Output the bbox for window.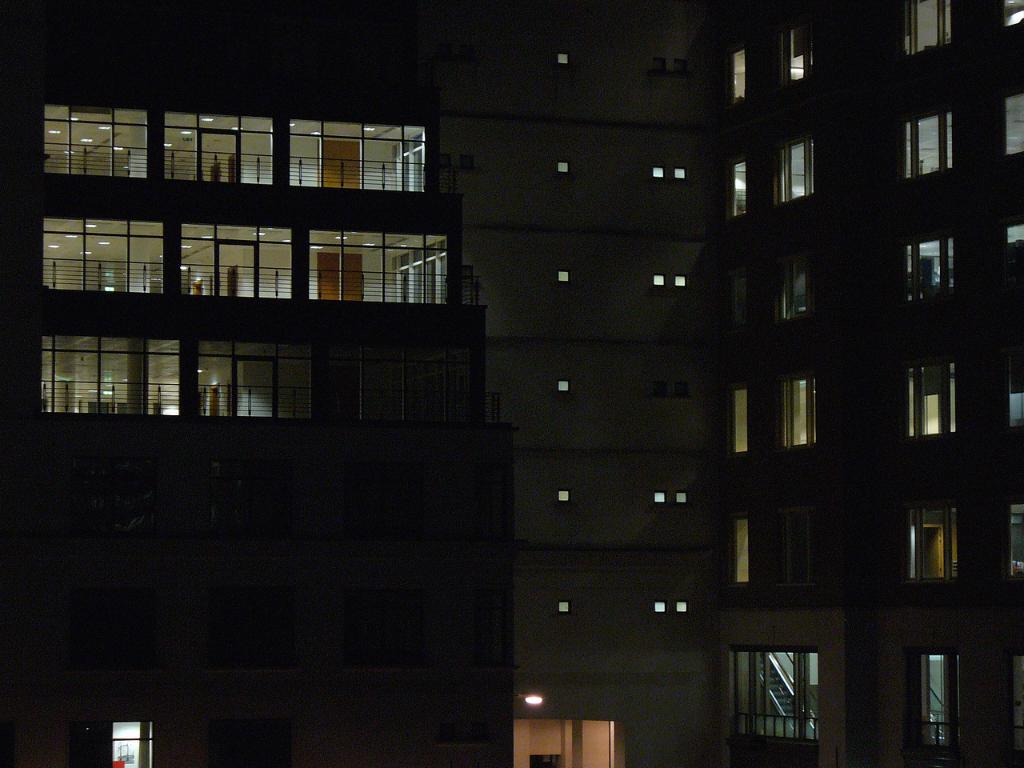
x1=900, y1=110, x2=962, y2=184.
